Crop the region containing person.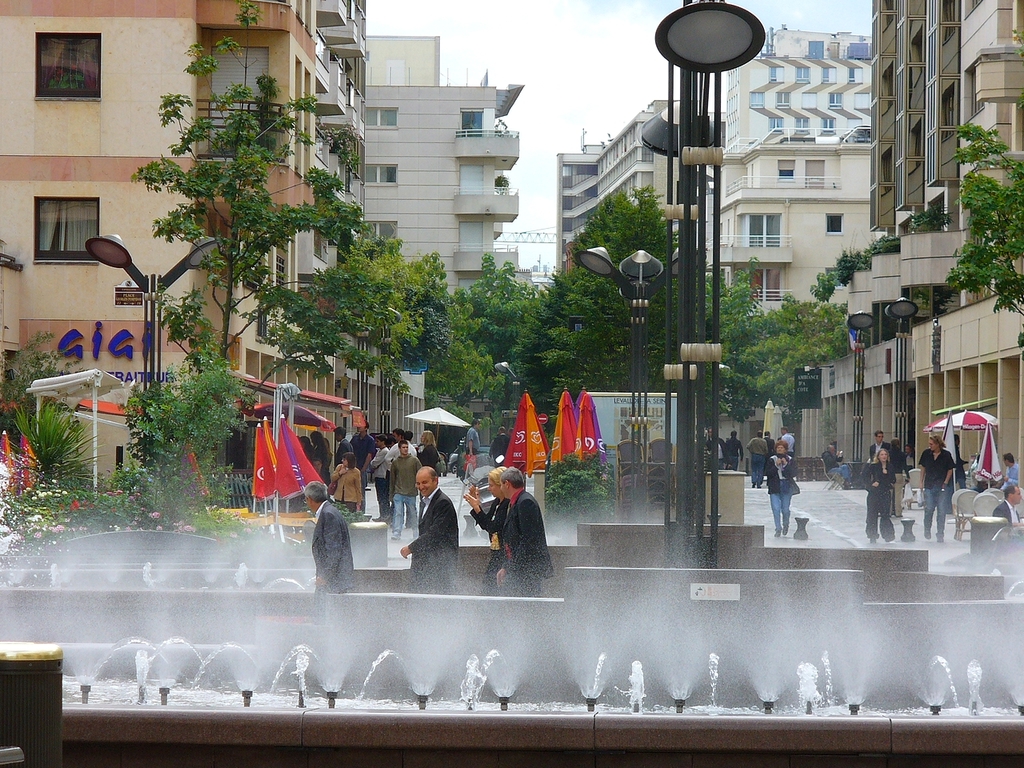
Crop region: 494/425/506/462.
